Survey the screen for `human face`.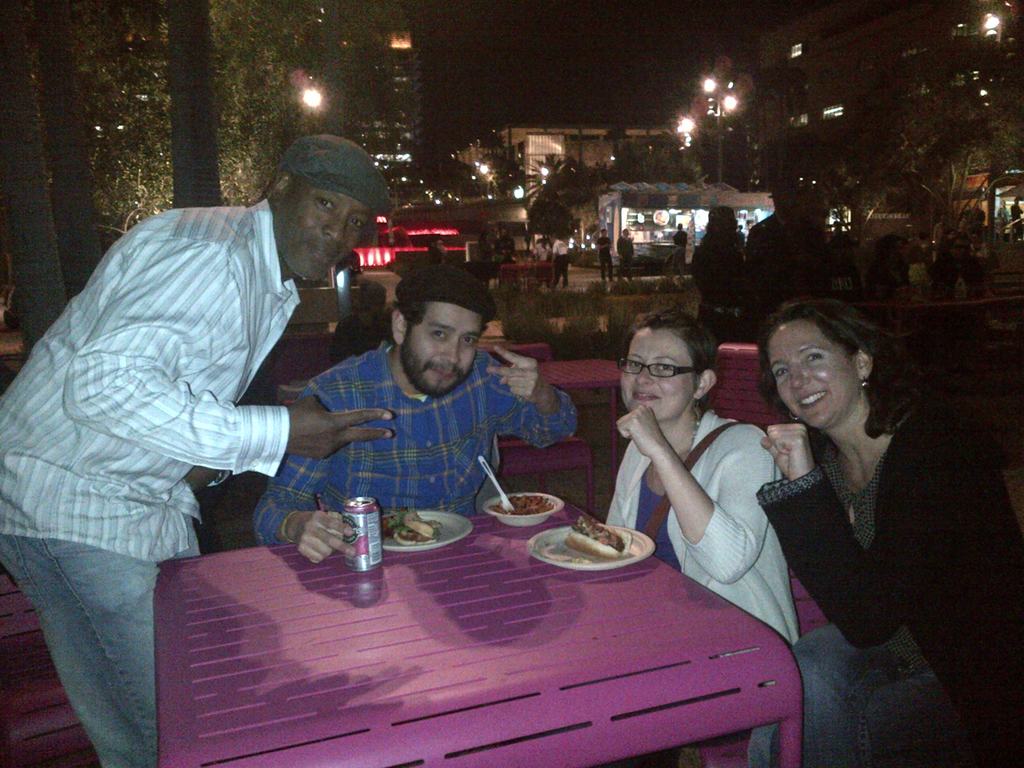
Survey found: <box>619,325,697,420</box>.
